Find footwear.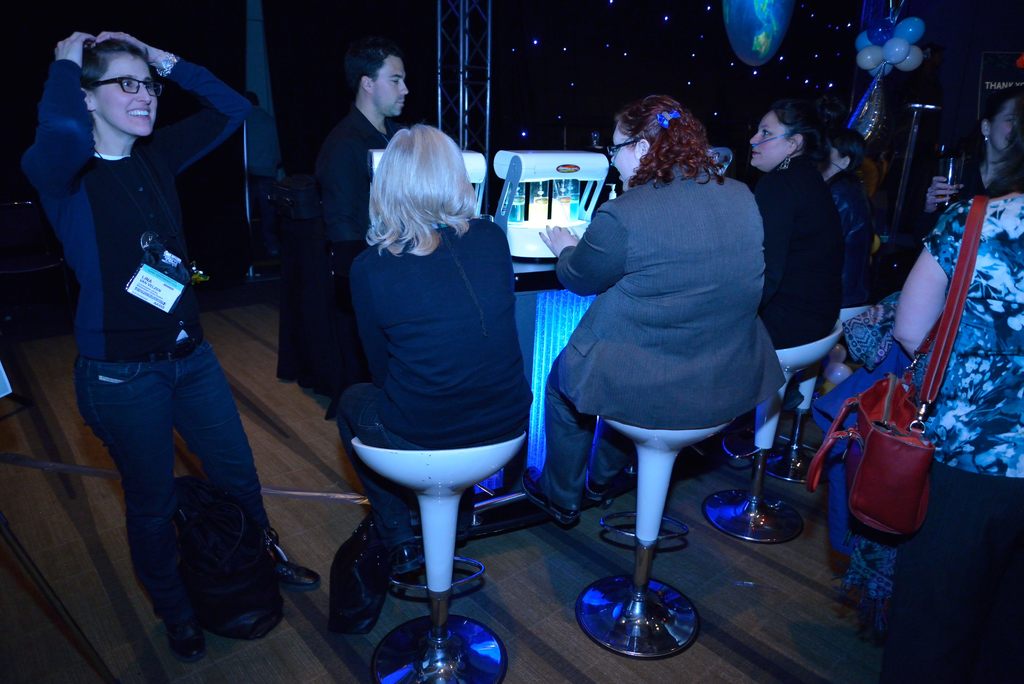
box(164, 597, 218, 665).
